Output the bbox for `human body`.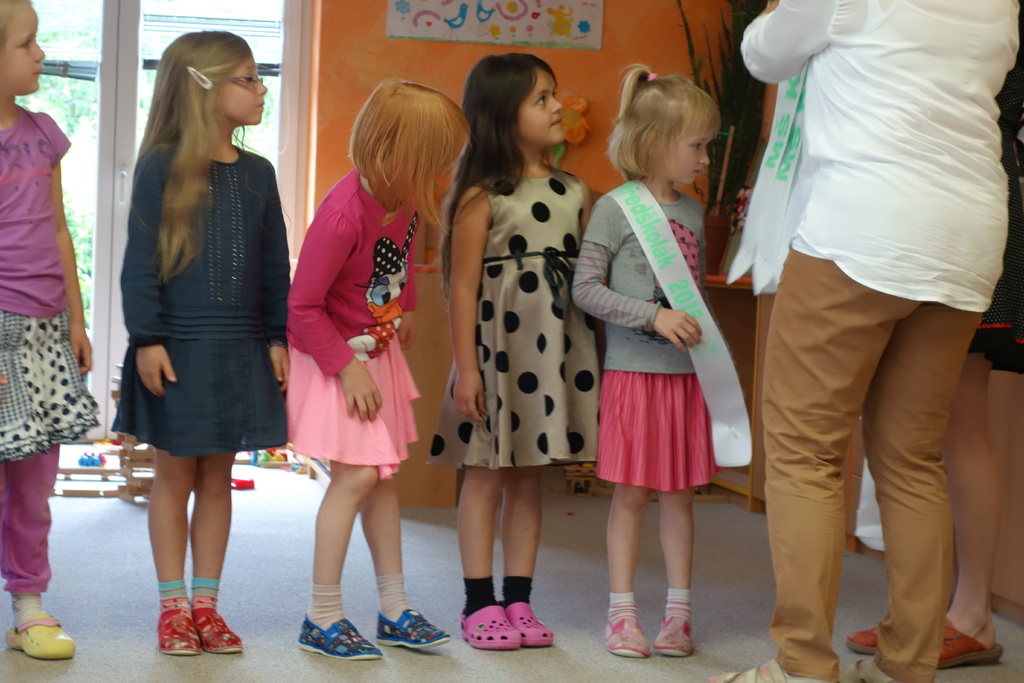
box=[572, 180, 743, 661].
